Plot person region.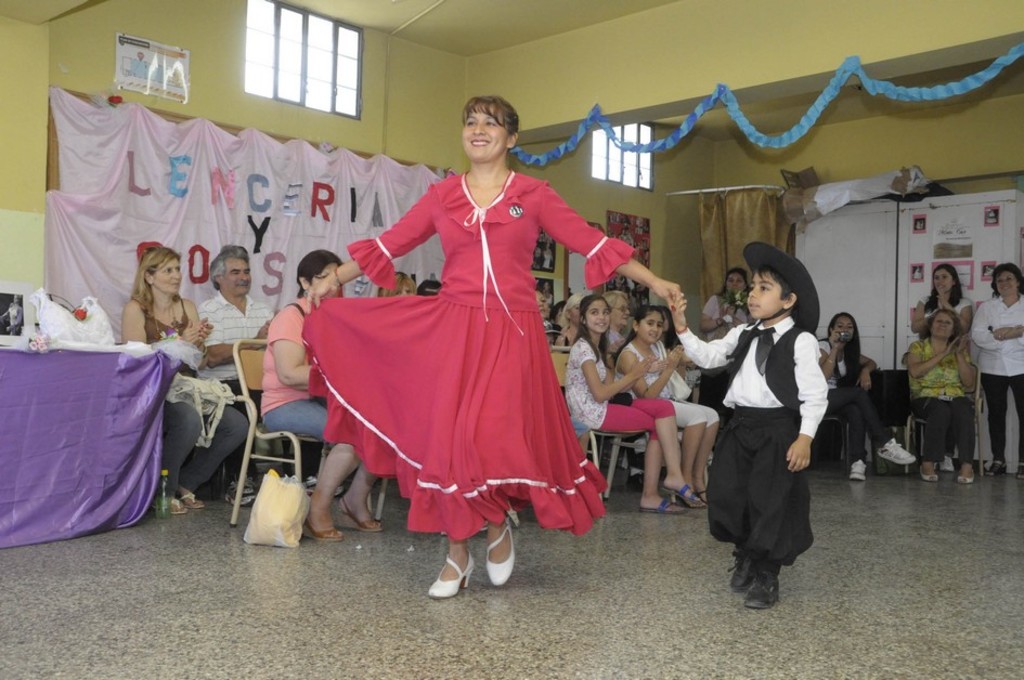
Plotted at {"left": 124, "top": 247, "right": 251, "bottom": 514}.
